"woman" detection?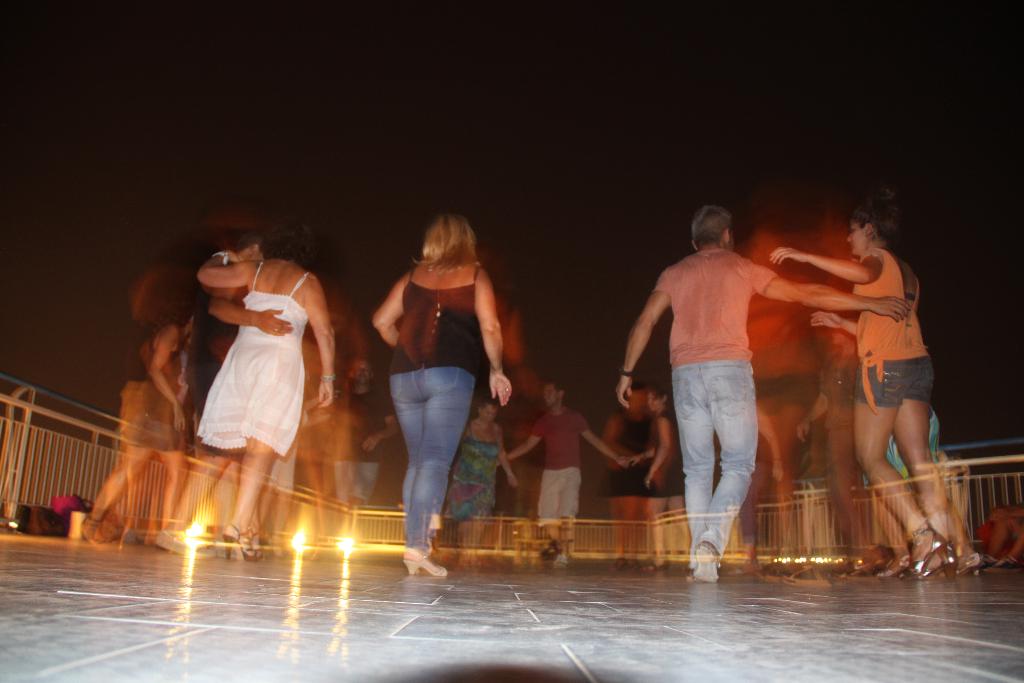
(left=195, top=218, right=332, bottom=561)
